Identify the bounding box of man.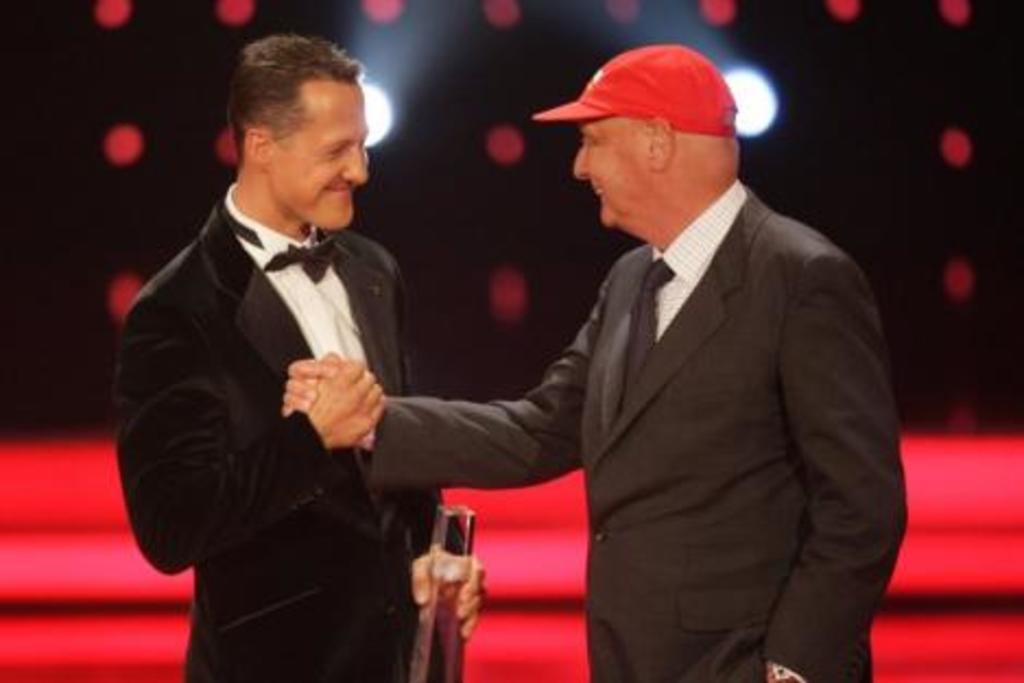
[left=107, top=37, right=491, bottom=681].
